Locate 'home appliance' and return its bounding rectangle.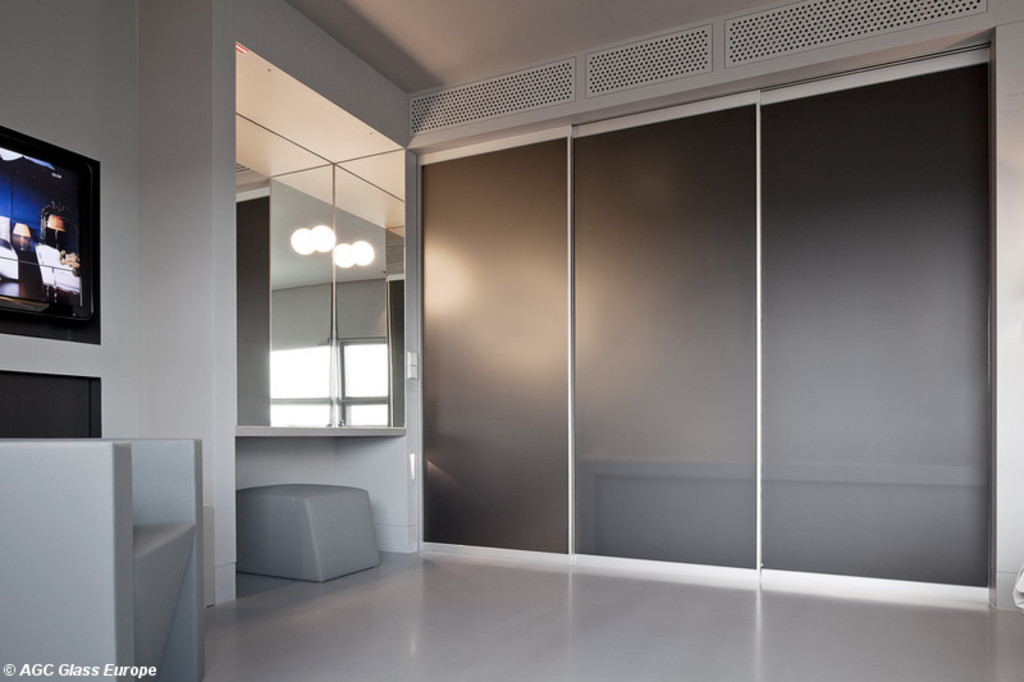
(x1=0, y1=123, x2=100, y2=339).
